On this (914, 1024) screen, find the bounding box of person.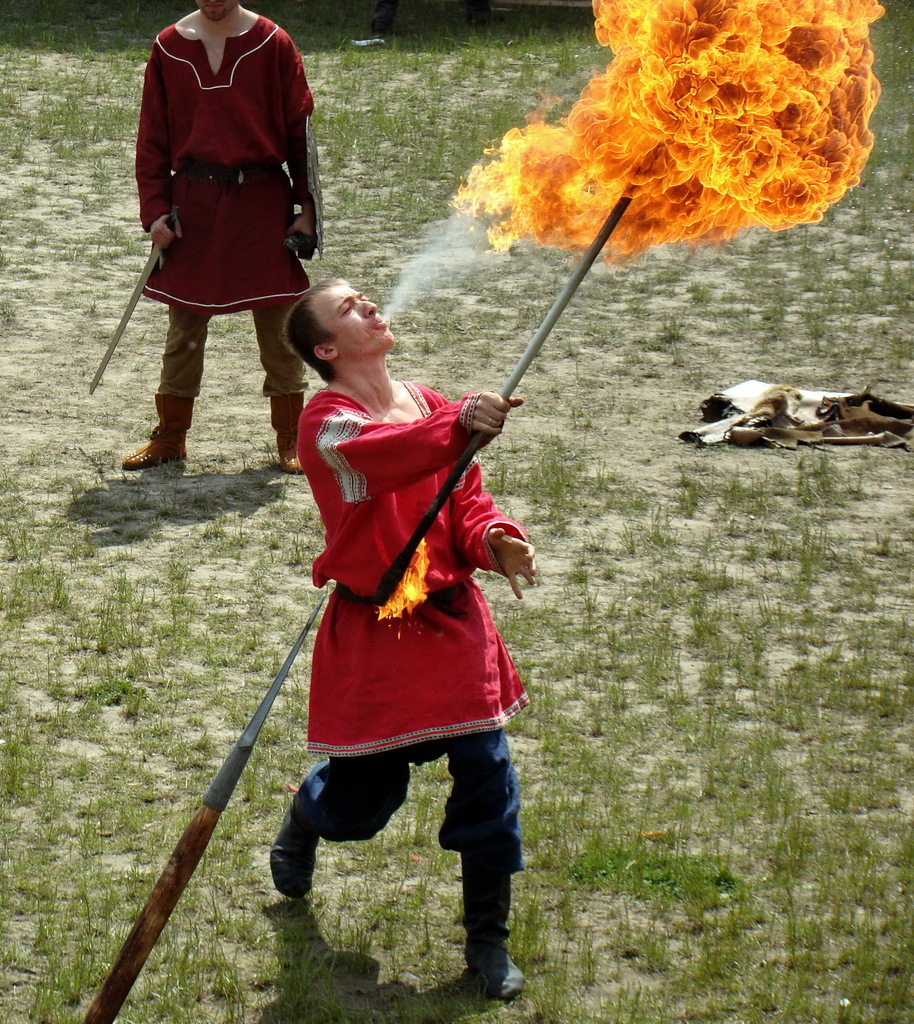
Bounding box: <bbox>267, 239, 555, 989</bbox>.
